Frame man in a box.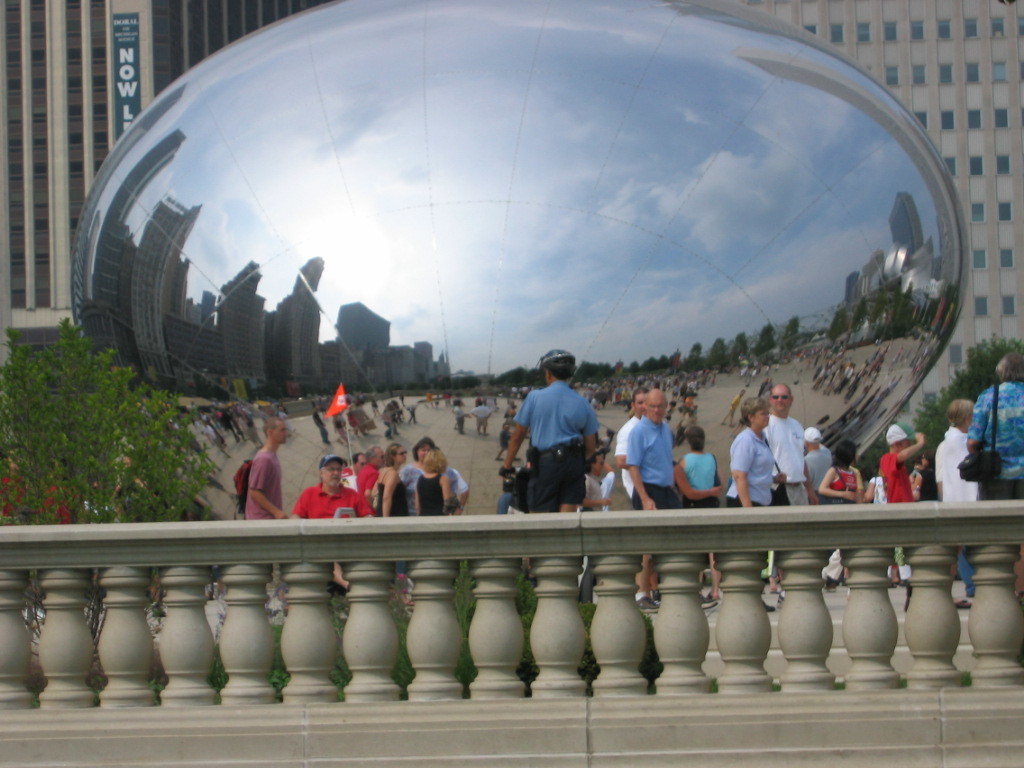
{"left": 242, "top": 415, "right": 289, "bottom": 579}.
